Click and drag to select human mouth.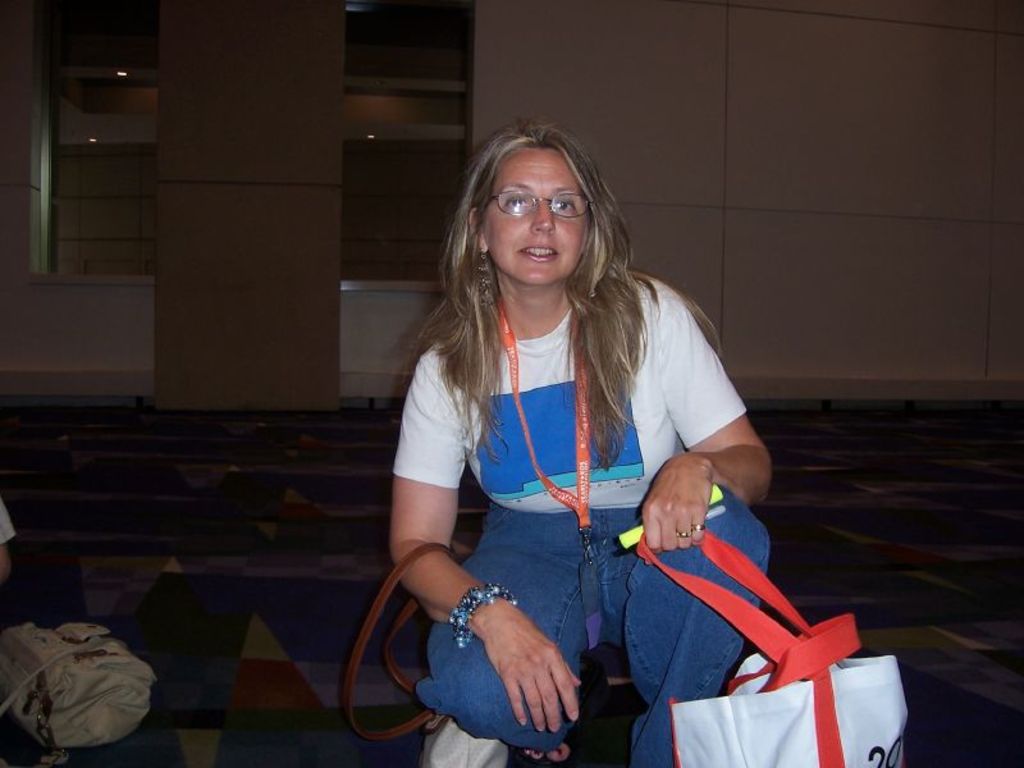
Selection: x1=522 y1=246 x2=556 y2=259.
